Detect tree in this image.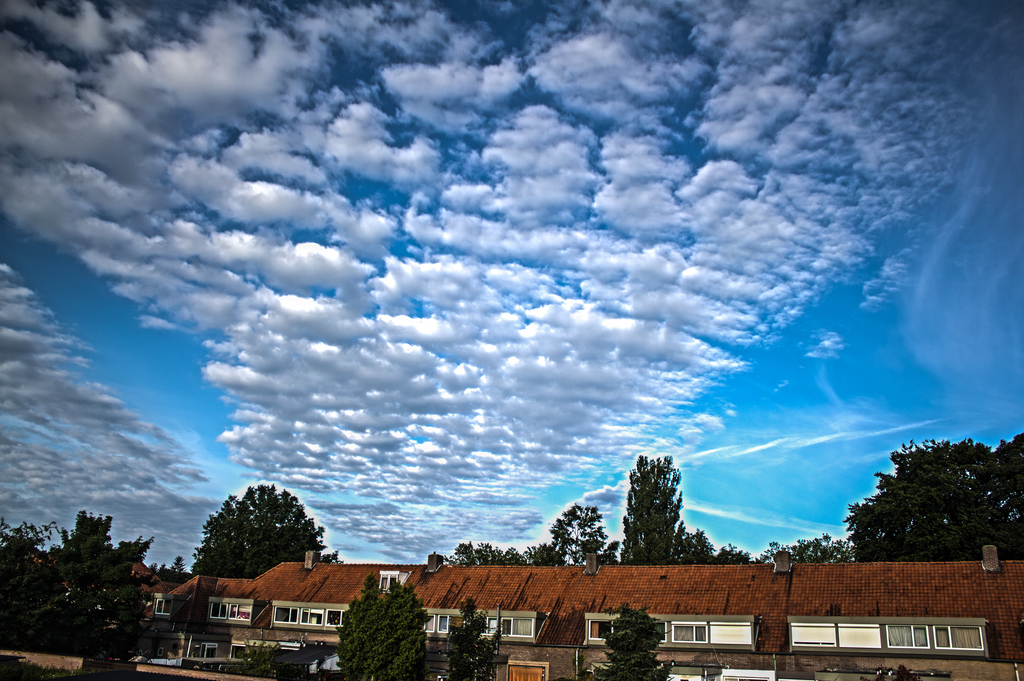
Detection: (195,479,345,580).
